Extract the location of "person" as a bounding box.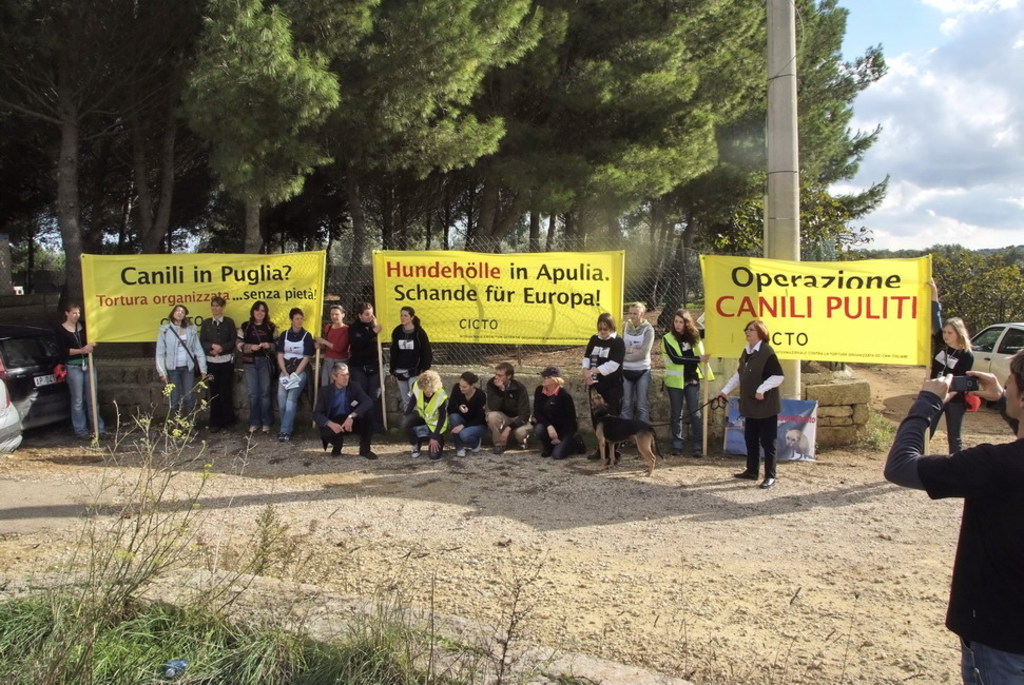
region(308, 306, 351, 414).
